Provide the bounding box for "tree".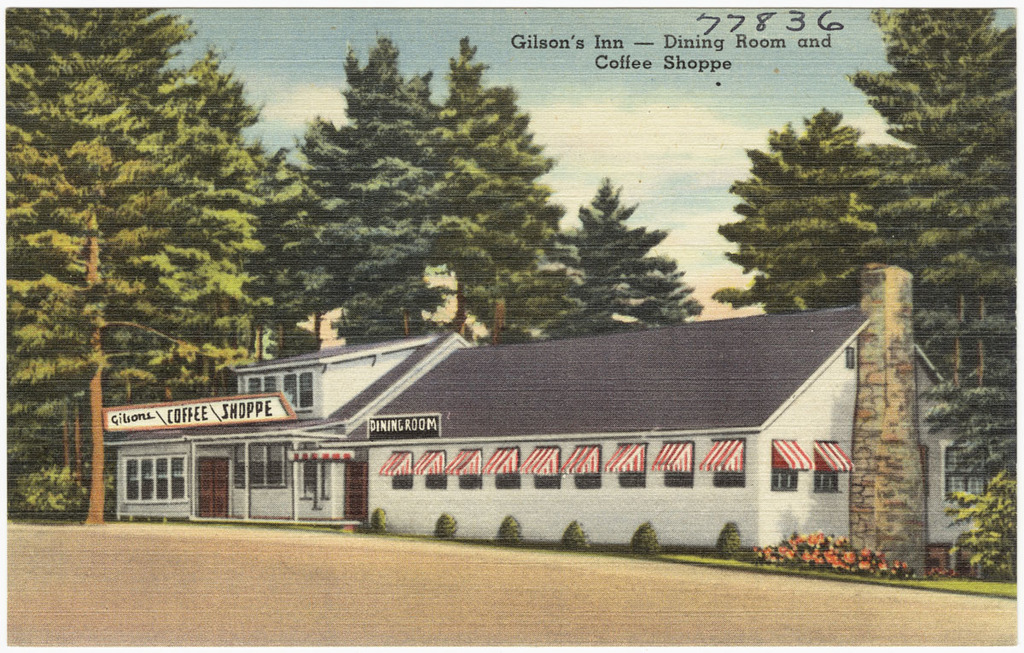
318 33 460 331.
